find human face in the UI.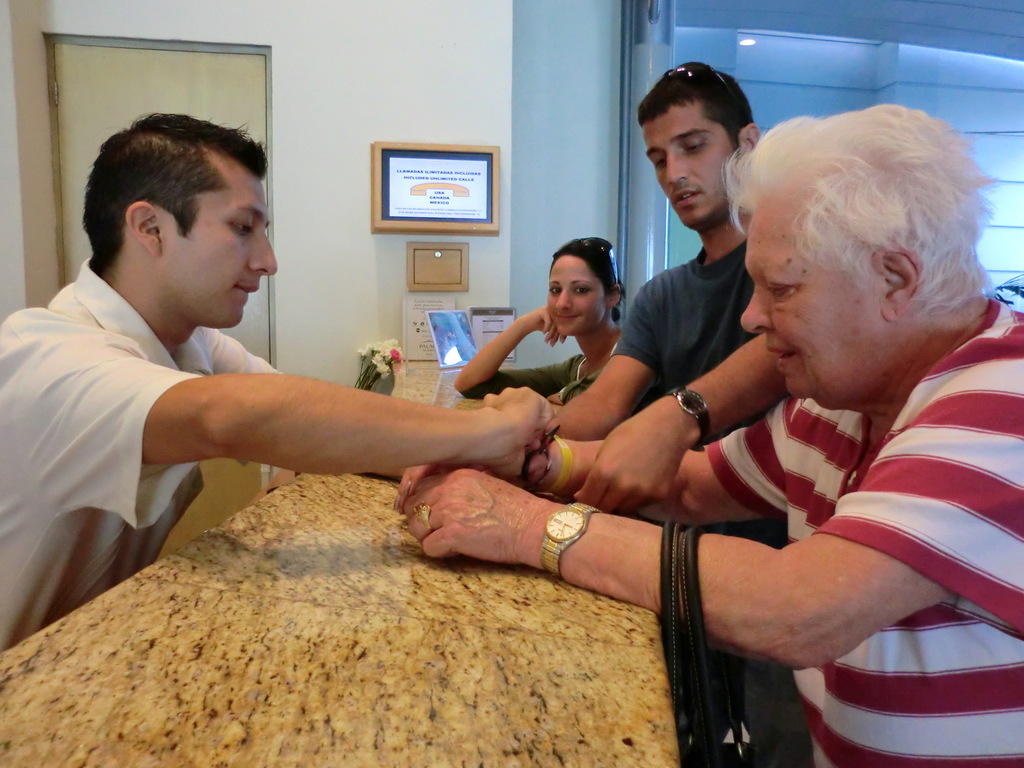
UI element at [left=172, top=170, right=282, bottom=330].
